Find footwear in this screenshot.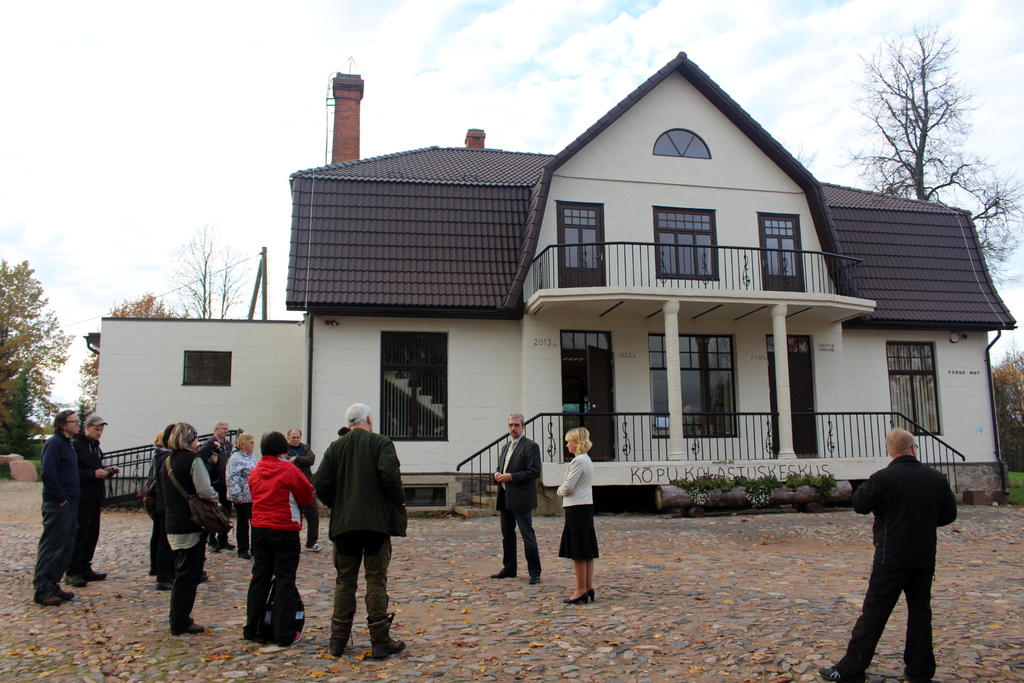
The bounding box for footwear is bbox(154, 579, 171, 589).
